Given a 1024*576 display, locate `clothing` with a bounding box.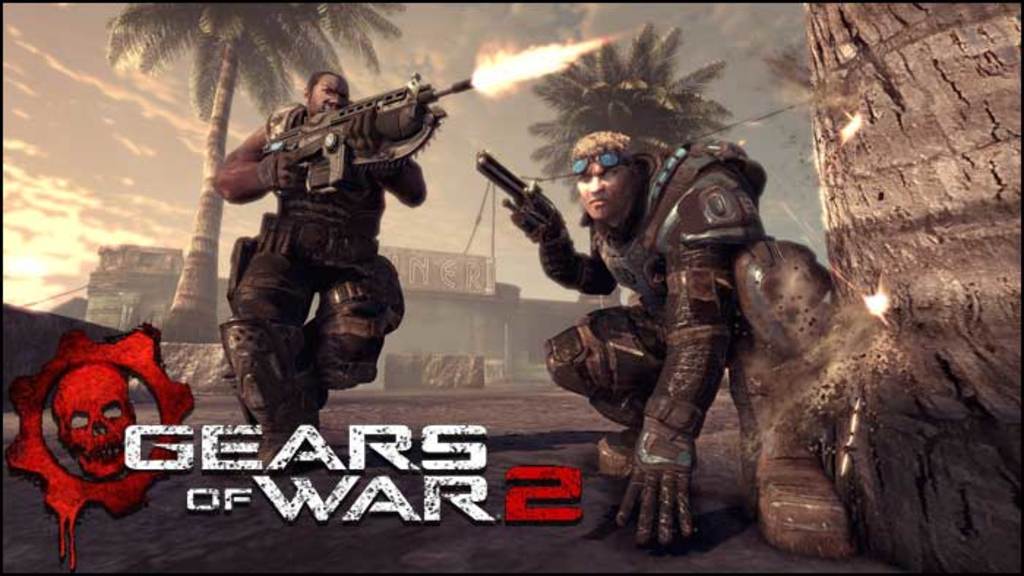
Located: detection(190, 77, 430, 421).
